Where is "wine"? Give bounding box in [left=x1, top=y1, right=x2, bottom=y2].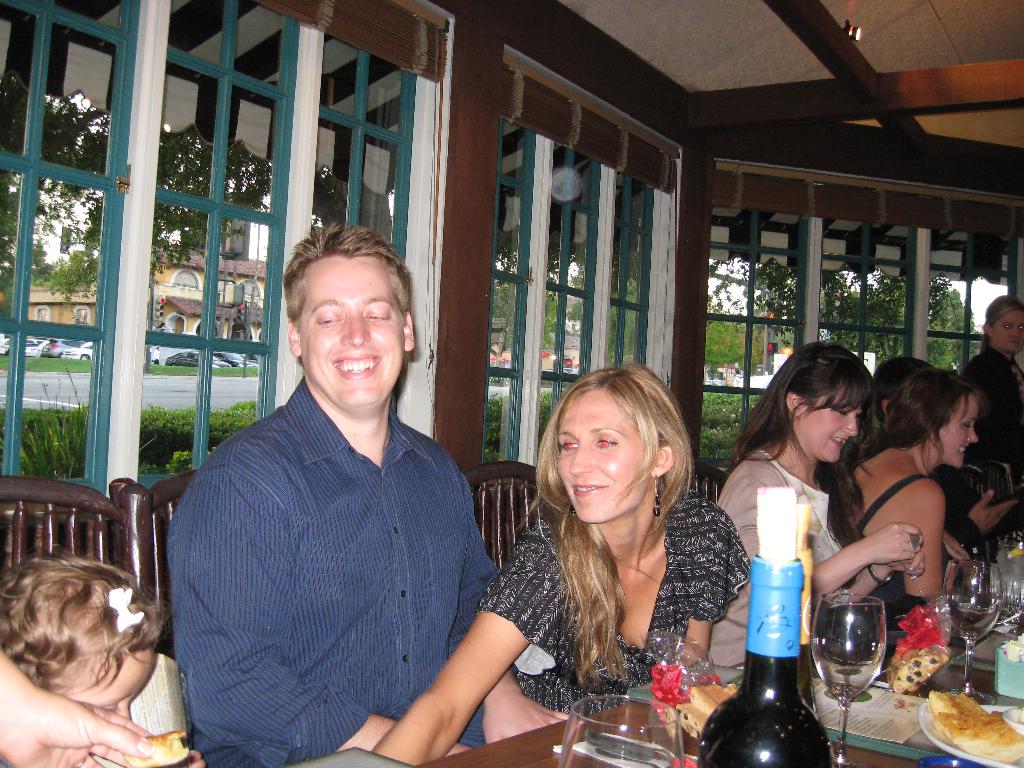
[left=698, top=486, right=828, bottom=767].
